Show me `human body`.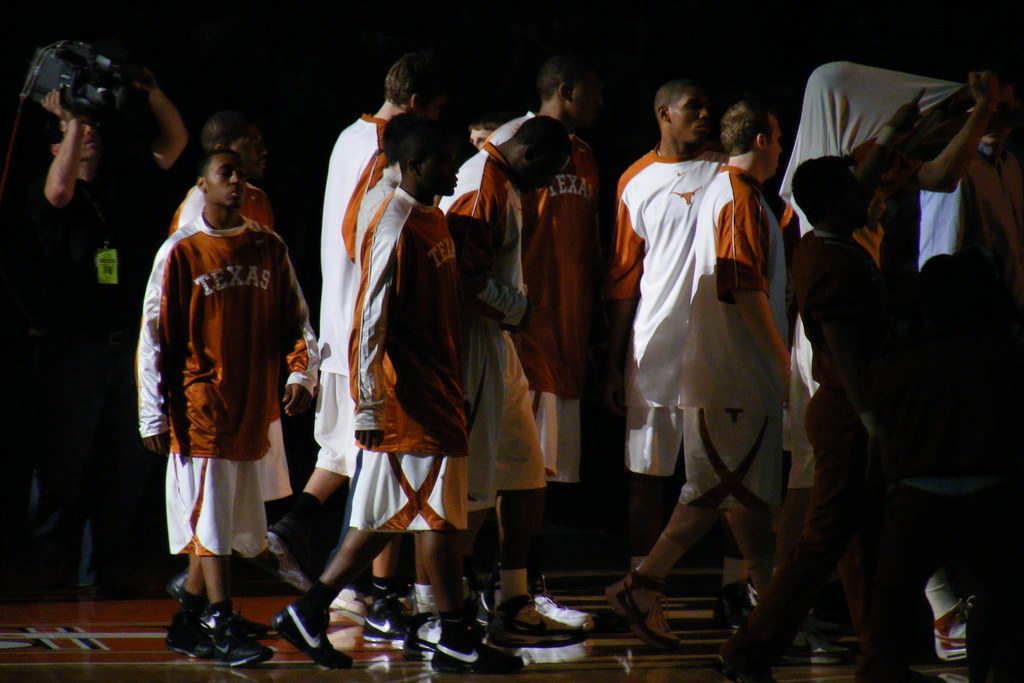
`human body` is here: 271:191:521:680.
